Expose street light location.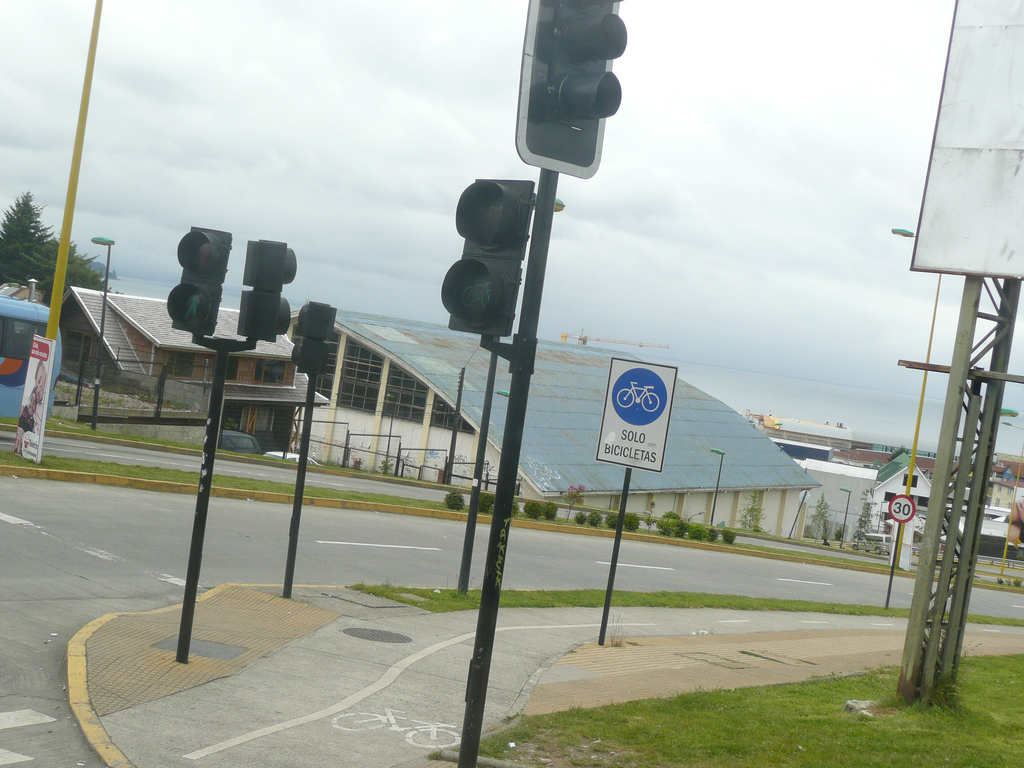
Exposed at locate(490, 387, 508, 396).
